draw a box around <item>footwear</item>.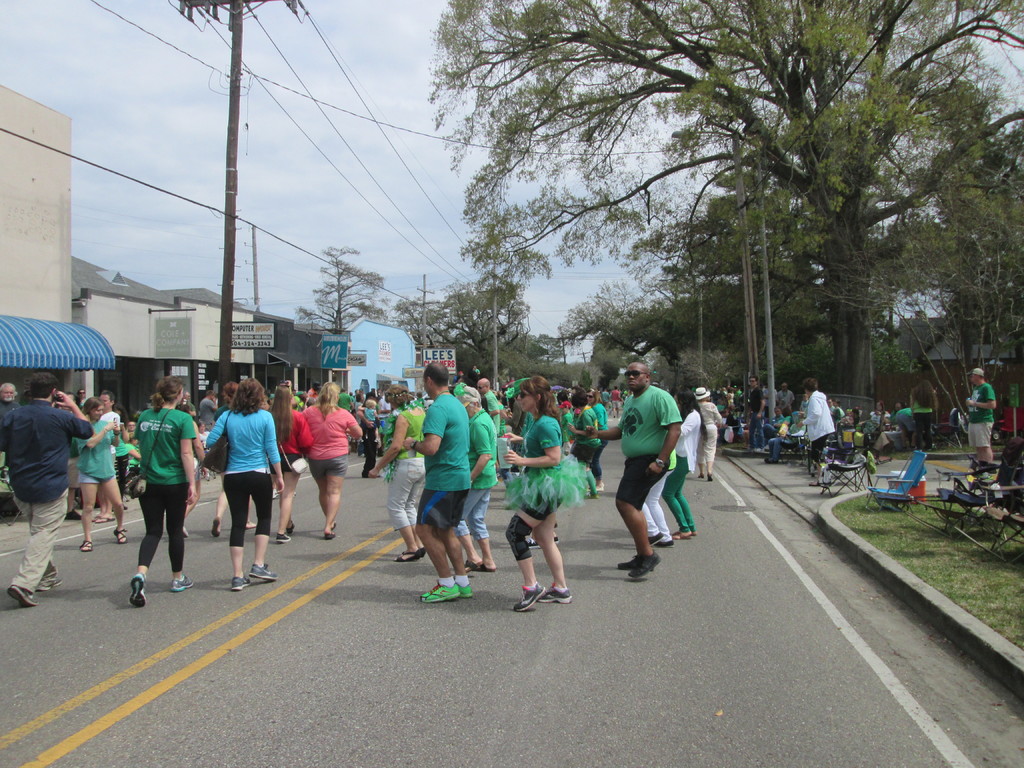
[left=91, top=516, right=103, bottom=521].
